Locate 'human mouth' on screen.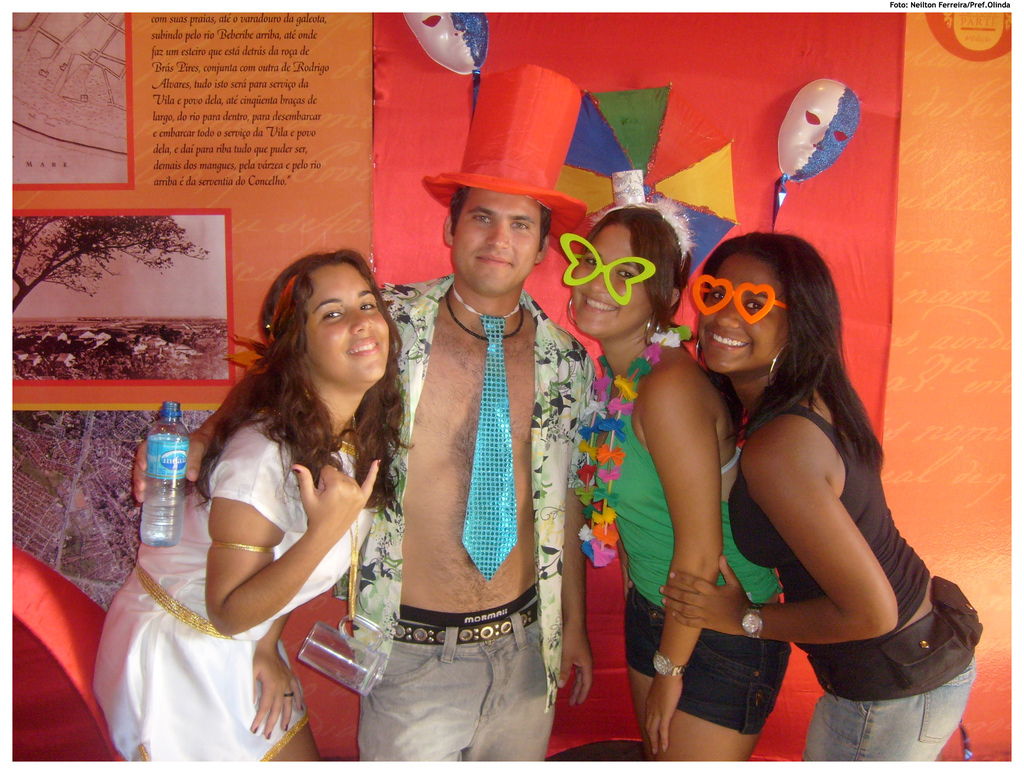
On screen at (left=466, top=248, right=511, bottom=273).
